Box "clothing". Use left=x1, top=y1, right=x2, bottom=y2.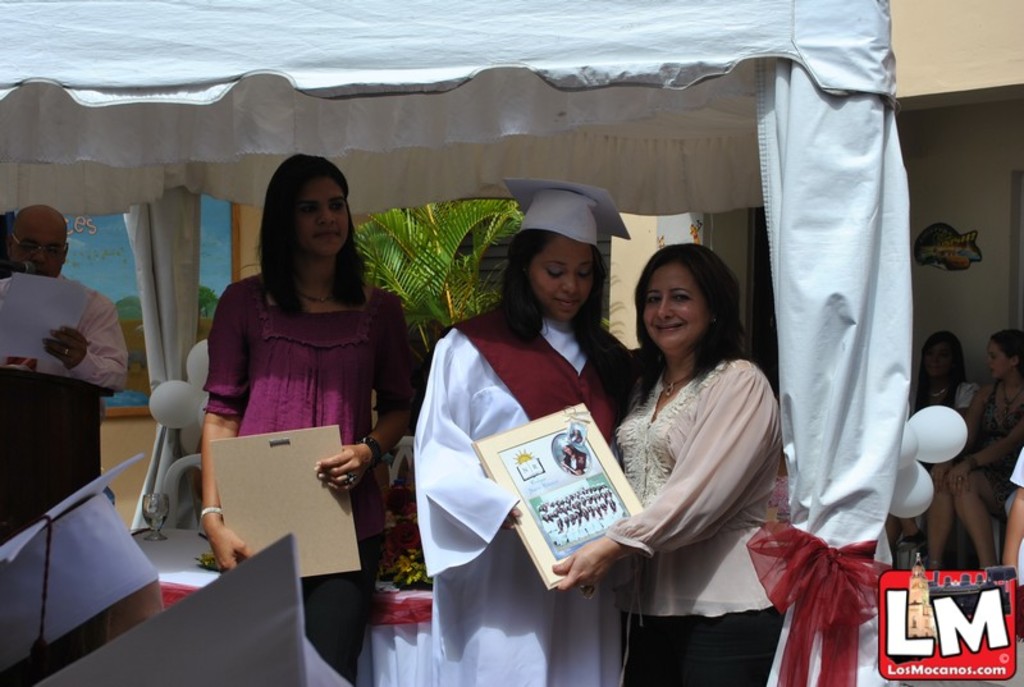
left=965, top=380, right=1023, bottom=487.
